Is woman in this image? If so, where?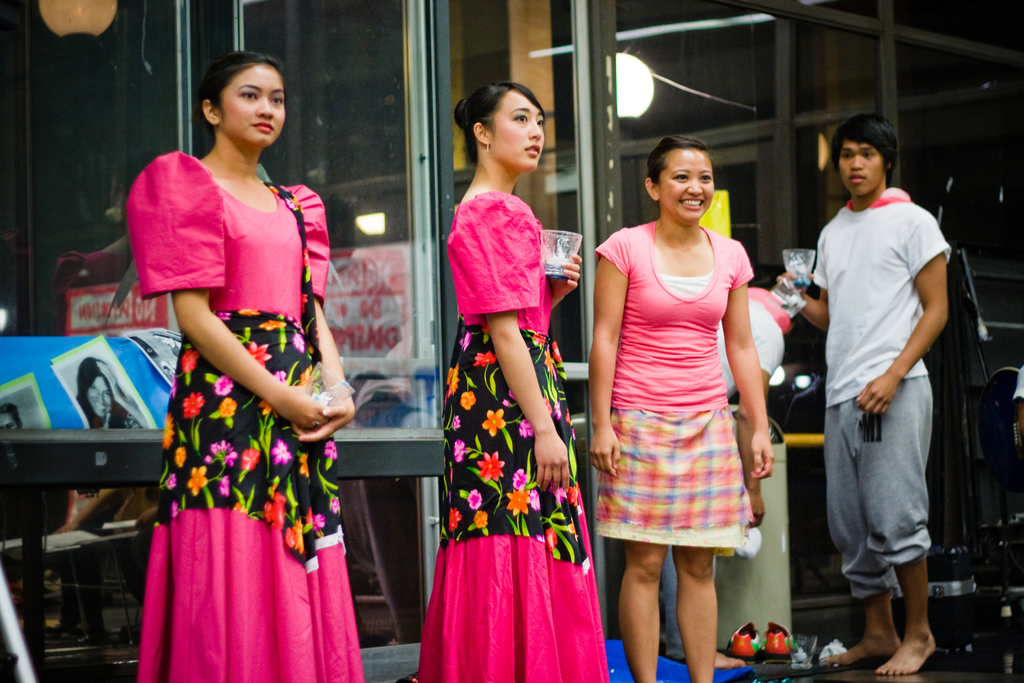
Yes, at x1=593, y1=131, x2=785, y2=682.
